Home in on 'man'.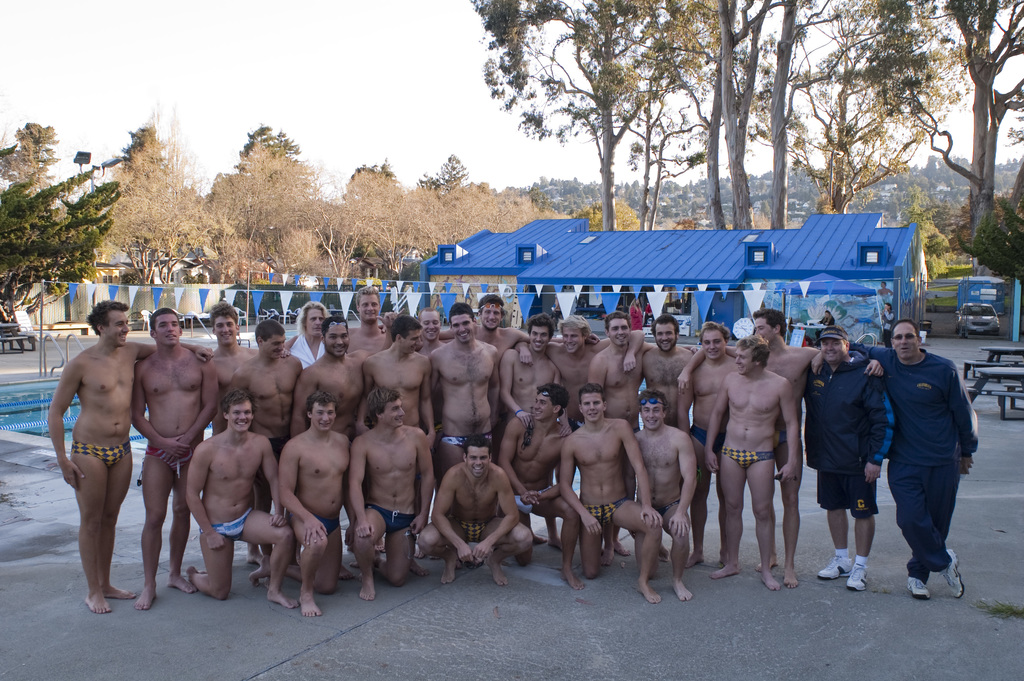
Homed in at detection(287, 301, 326, 367).
